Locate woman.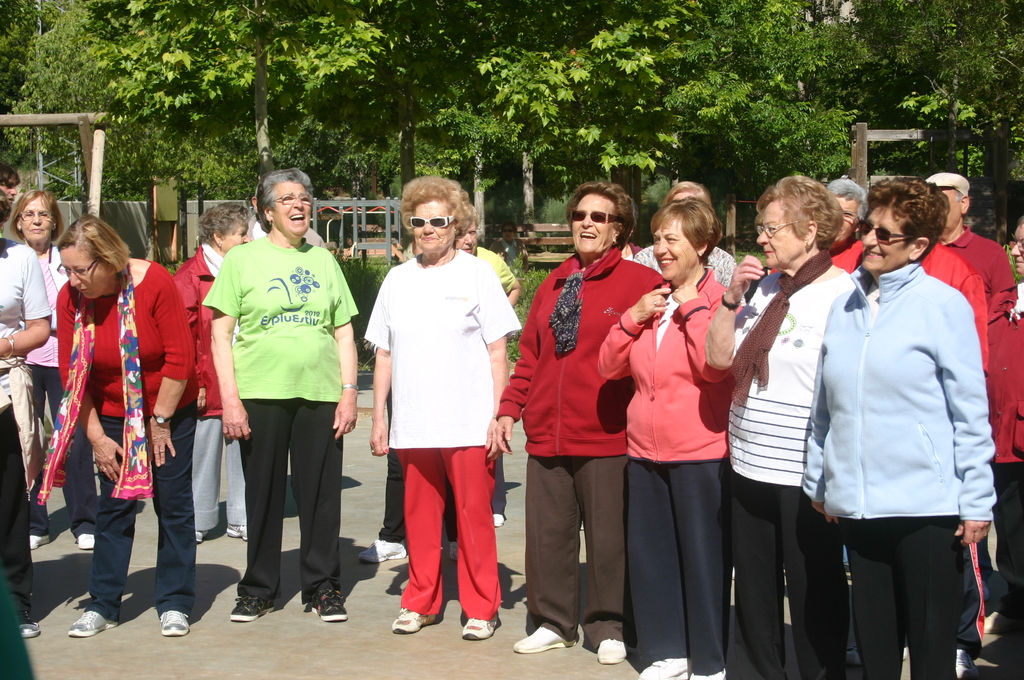
Bounding box: box=[596, 190, 746, 679].
